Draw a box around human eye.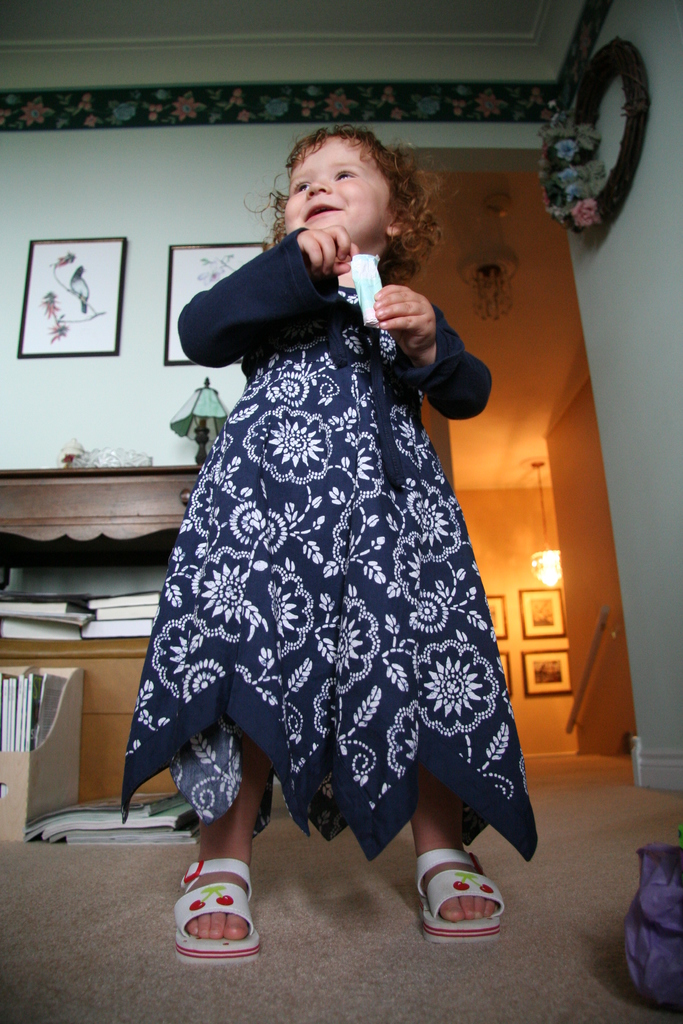
<bbox>333, 170, 359, 180</bbox>.
